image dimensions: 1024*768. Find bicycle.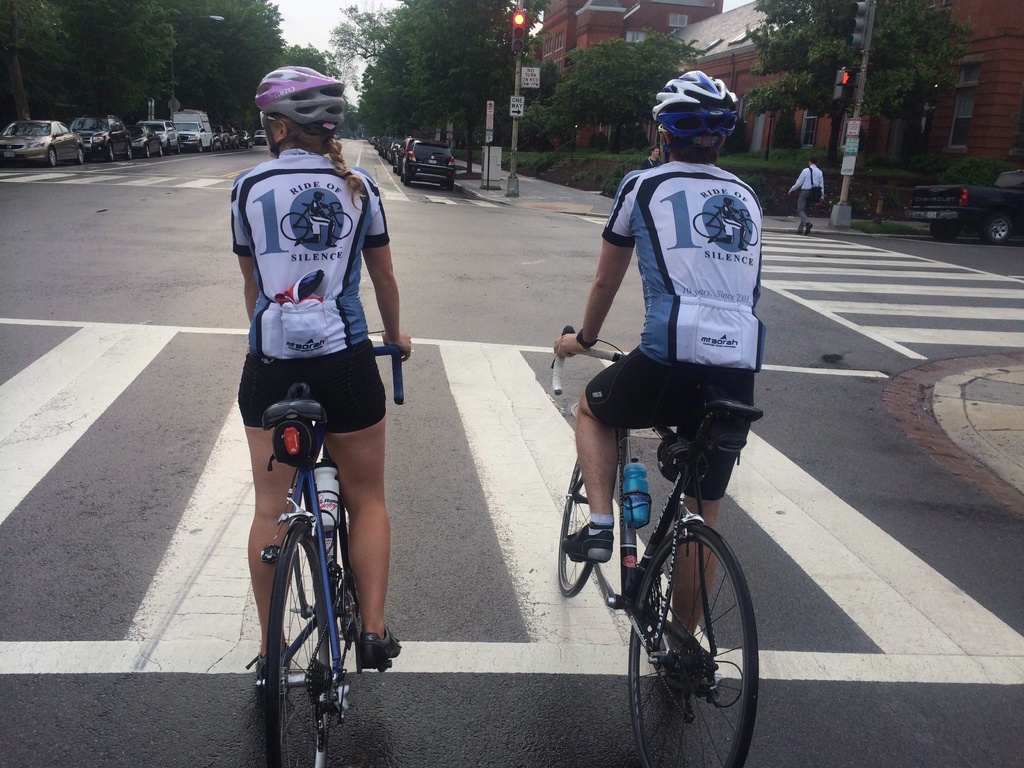
box(243, 352, 390, 746).
